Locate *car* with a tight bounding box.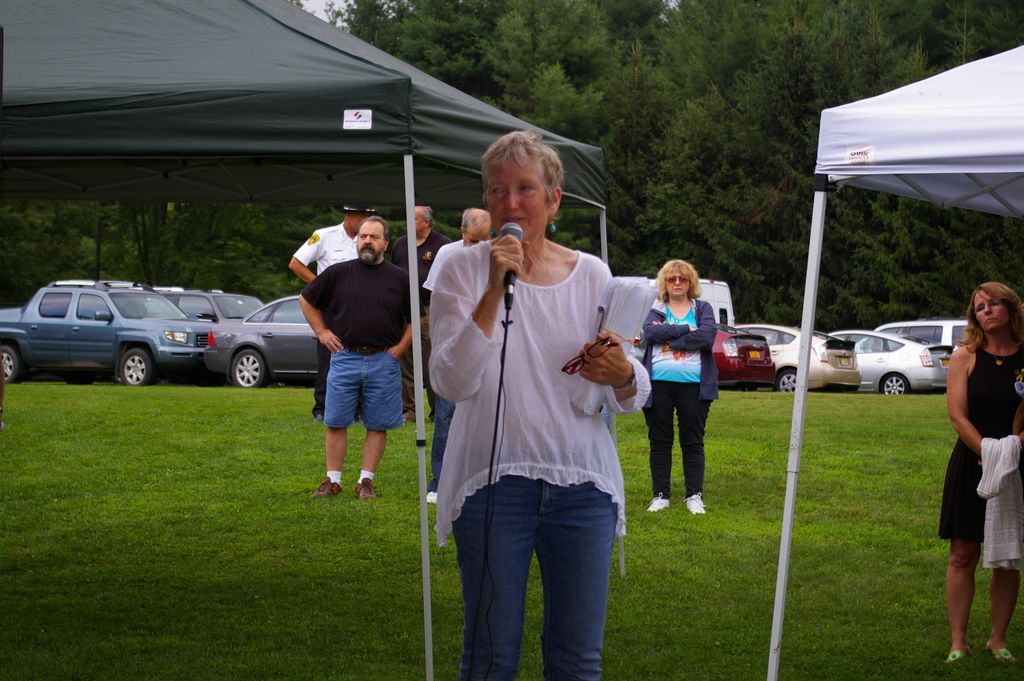
[858,316,973,351].
